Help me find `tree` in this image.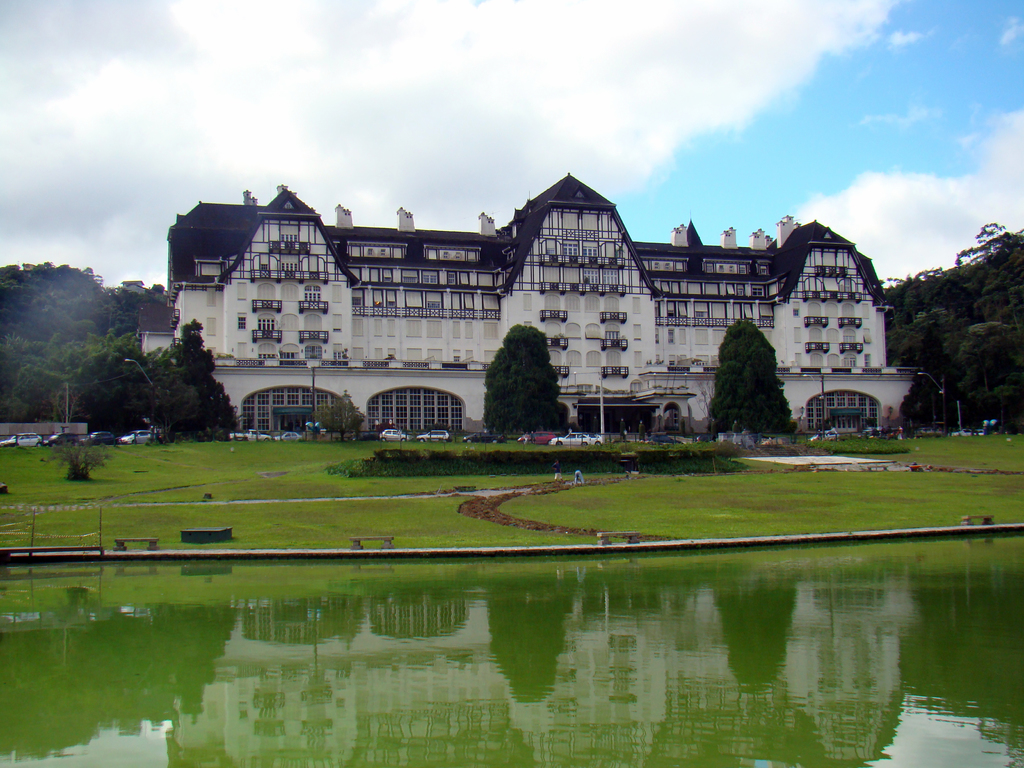
Found it: bbox=[478, 330, 572, 435].
